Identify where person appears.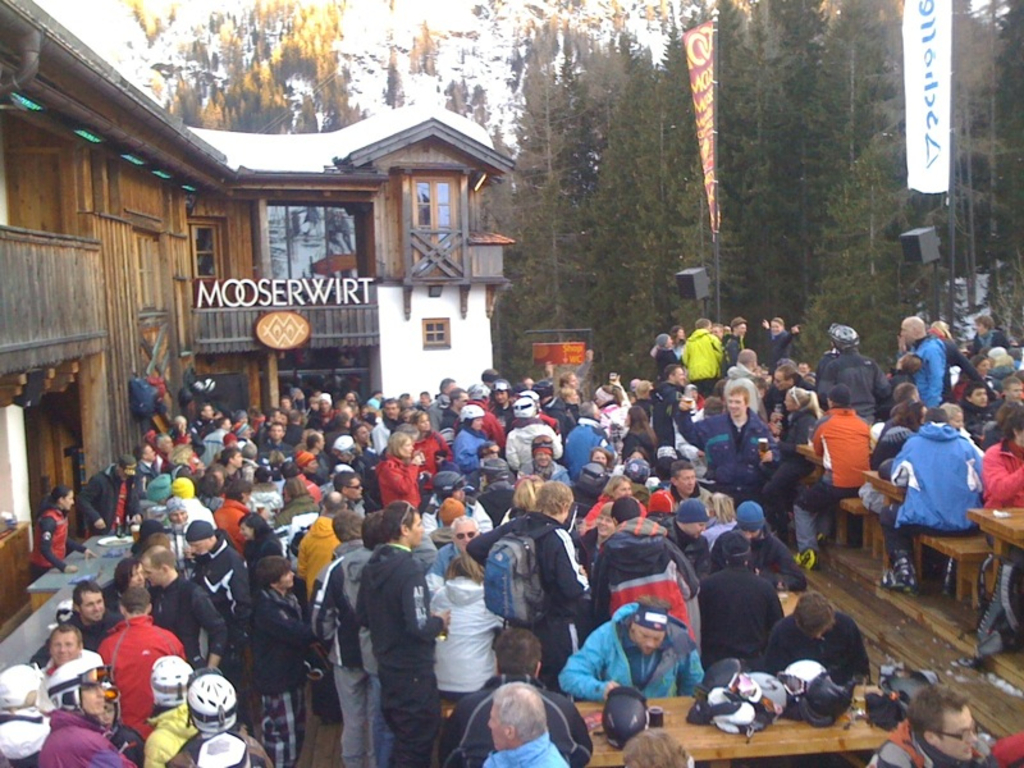
Appears at region(713, 502, 809, 595).
